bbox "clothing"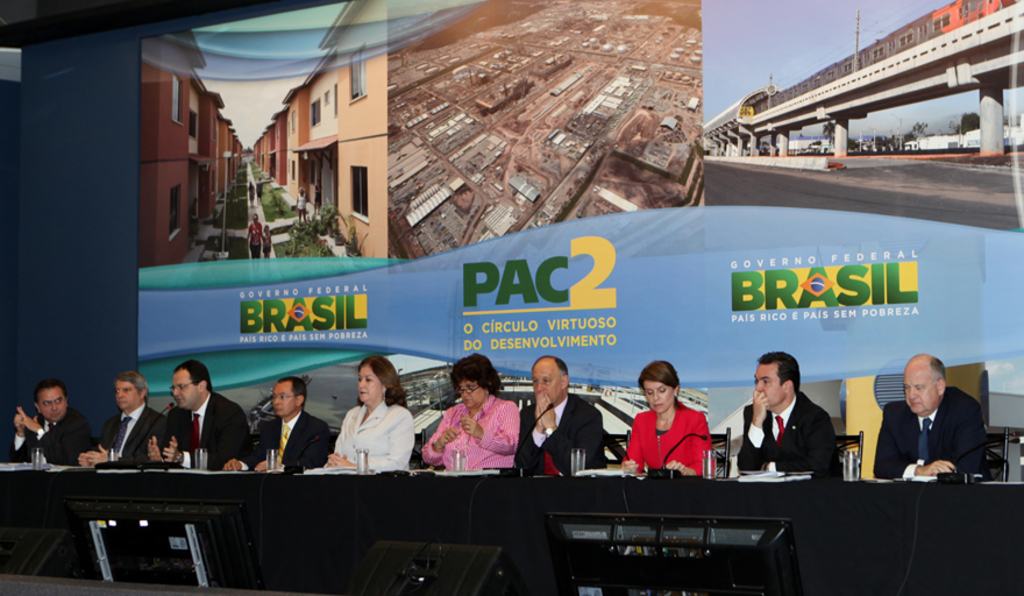
x1=421 y1=385 x2=514 y2=476
